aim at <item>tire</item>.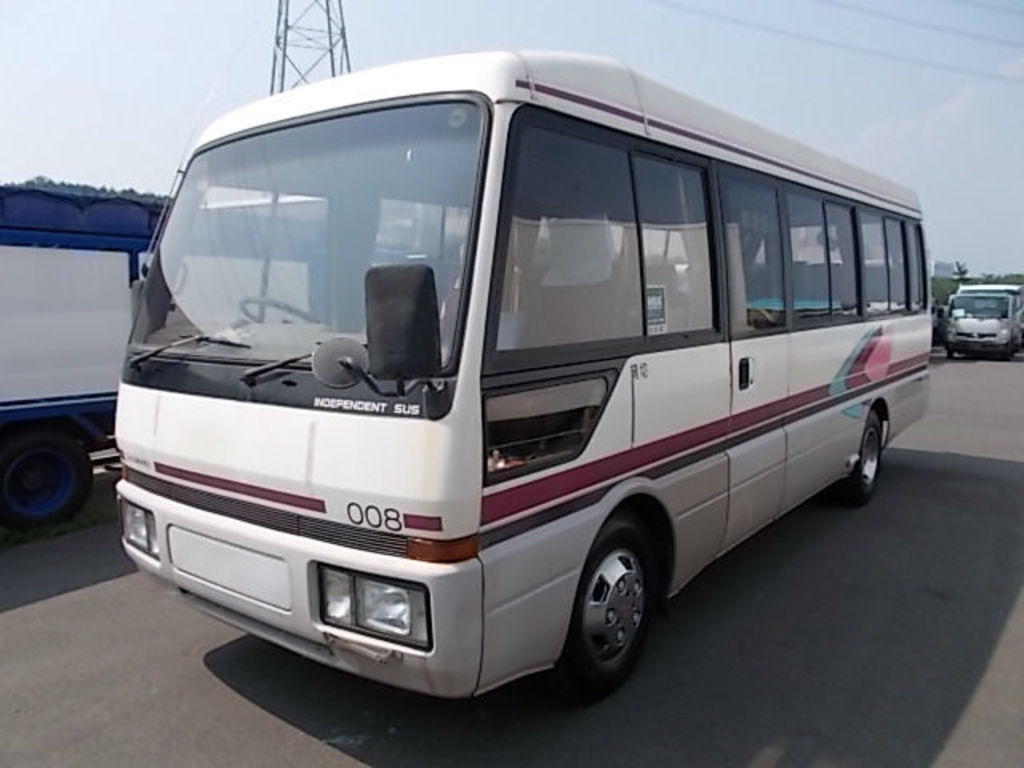
Aimed at (1003, 336, 1019, 365).
